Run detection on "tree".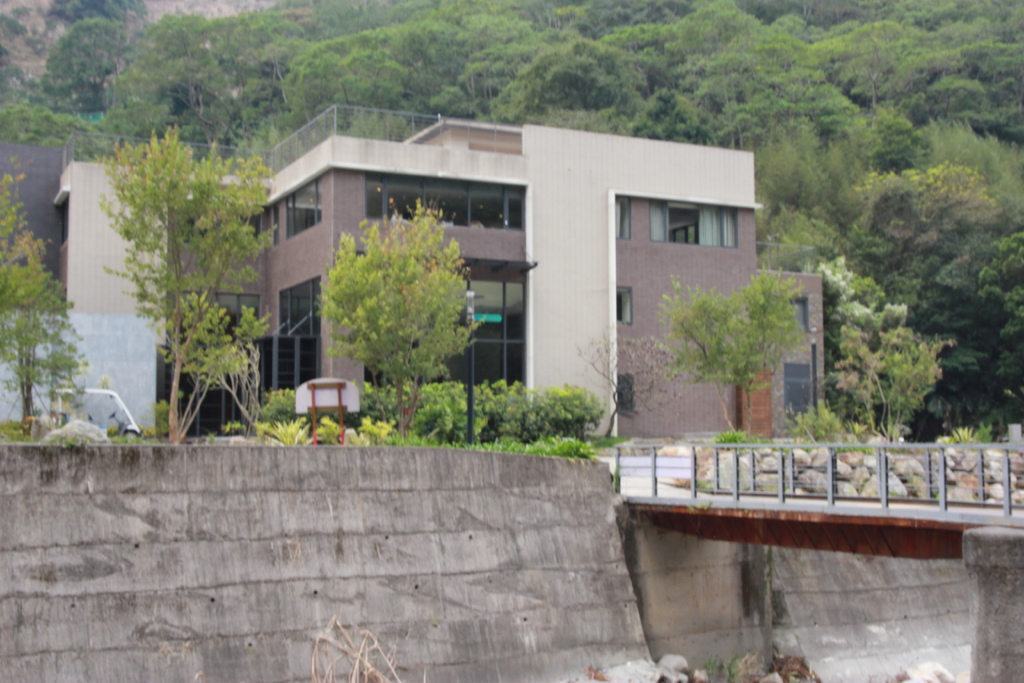
Result: <box>0,168,84,433</box>.
